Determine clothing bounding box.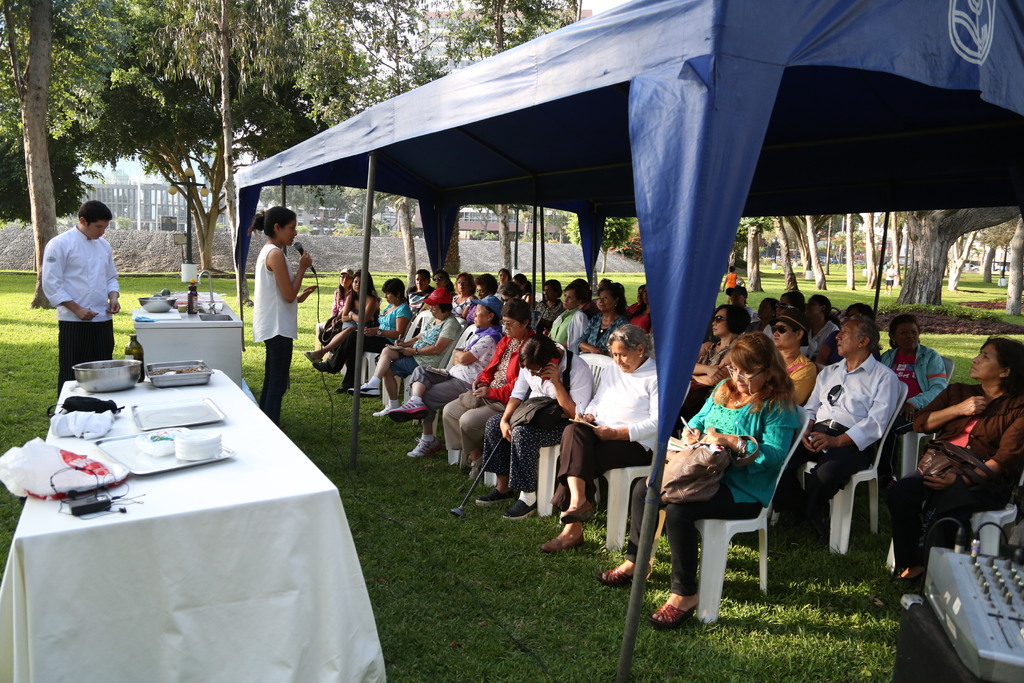
Determined: x1=349, y1=292, x2=381, y2=325.
